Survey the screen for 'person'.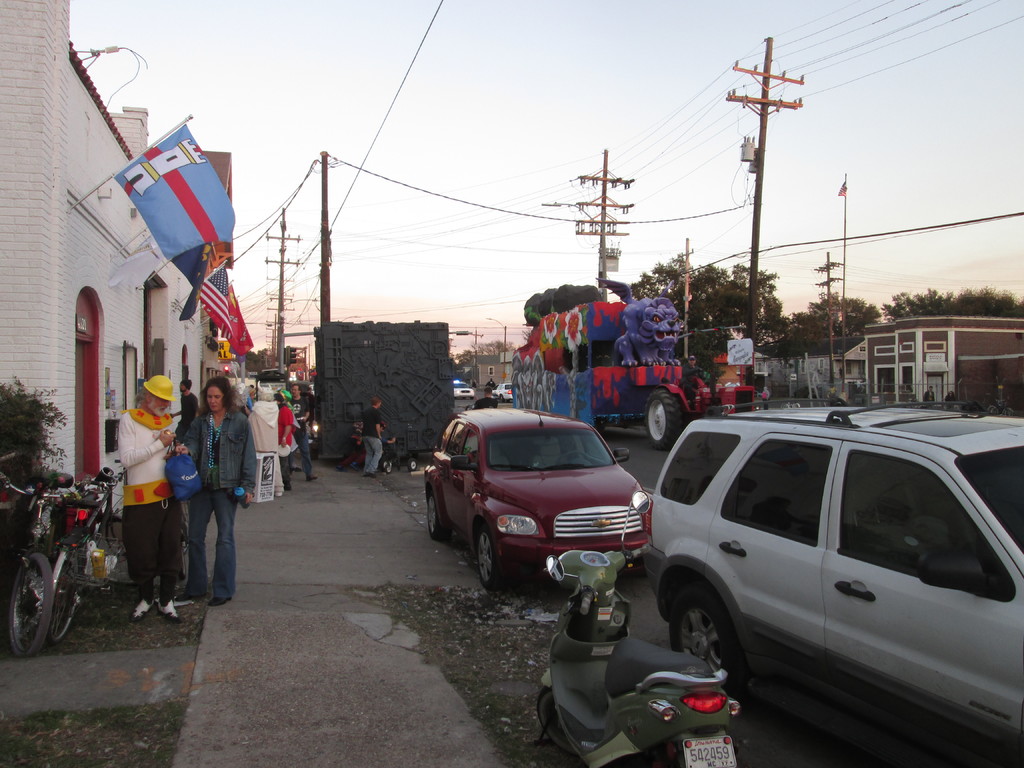
Survey found: detection(942, 389, 956, 410).
